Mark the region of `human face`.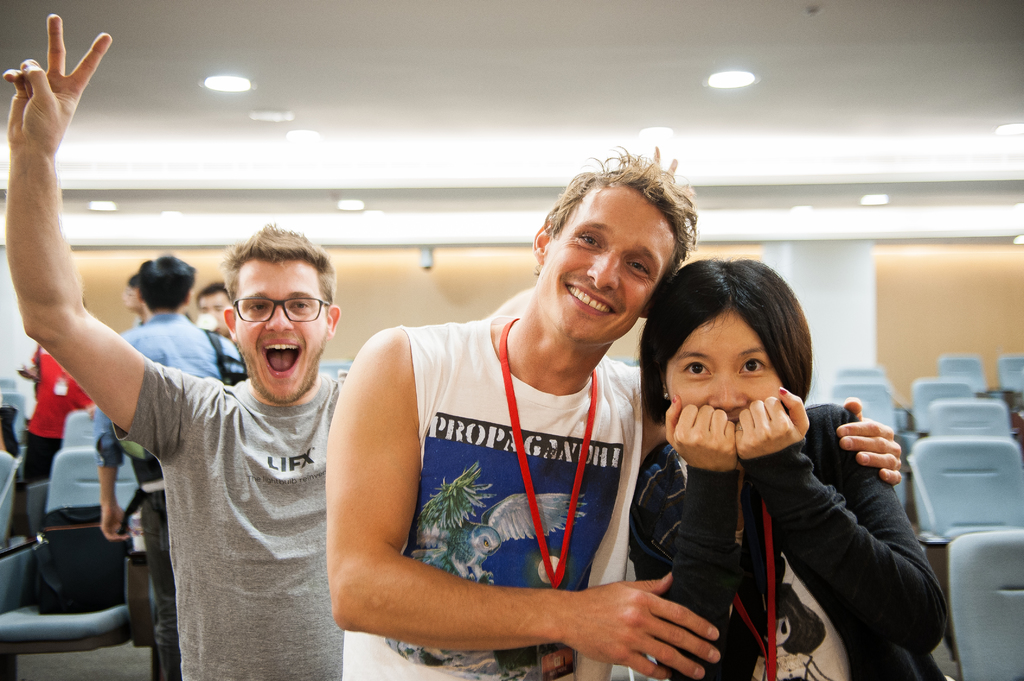
Region: left=664, top=307, right=776, bottom=429.
